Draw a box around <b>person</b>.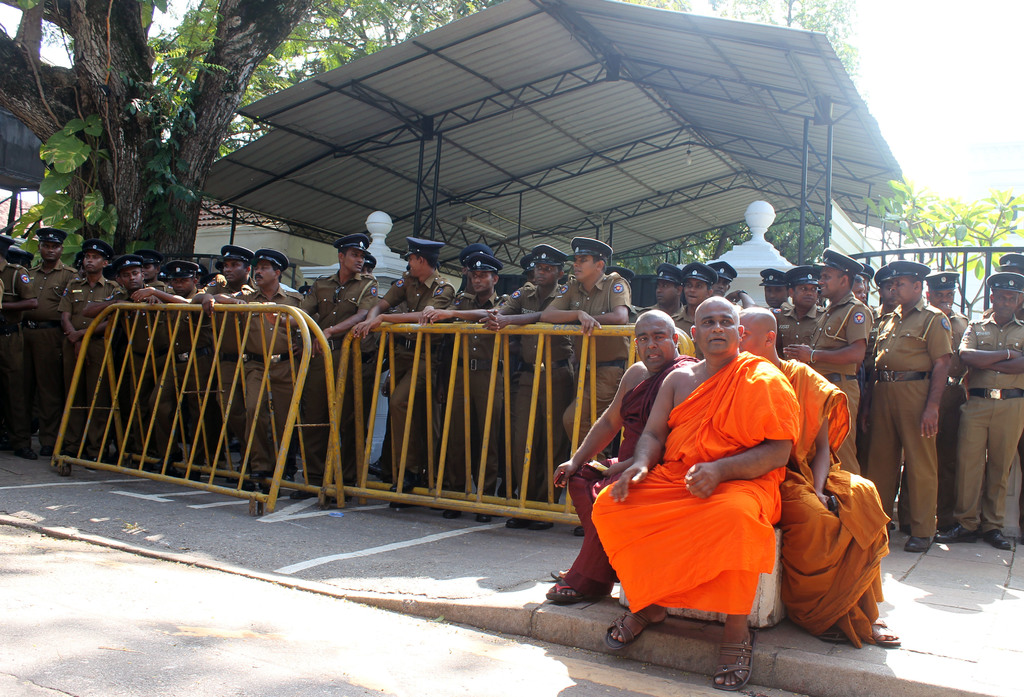
<box>129,258,204,362</box>.
